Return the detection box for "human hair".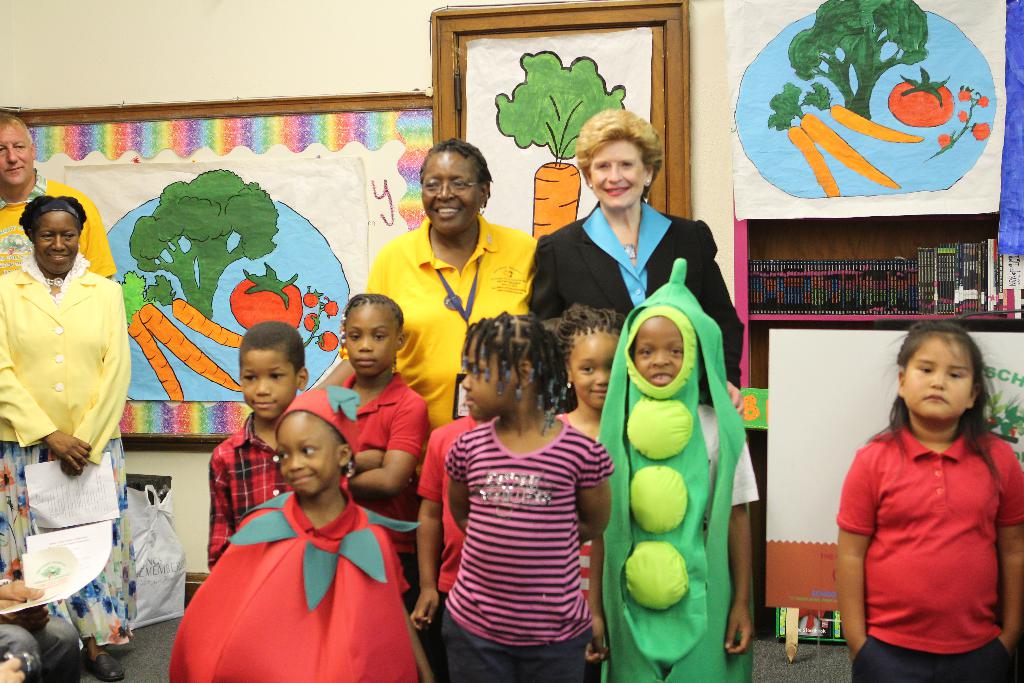
x1=416 y1=135 x2=493 y2=186.
